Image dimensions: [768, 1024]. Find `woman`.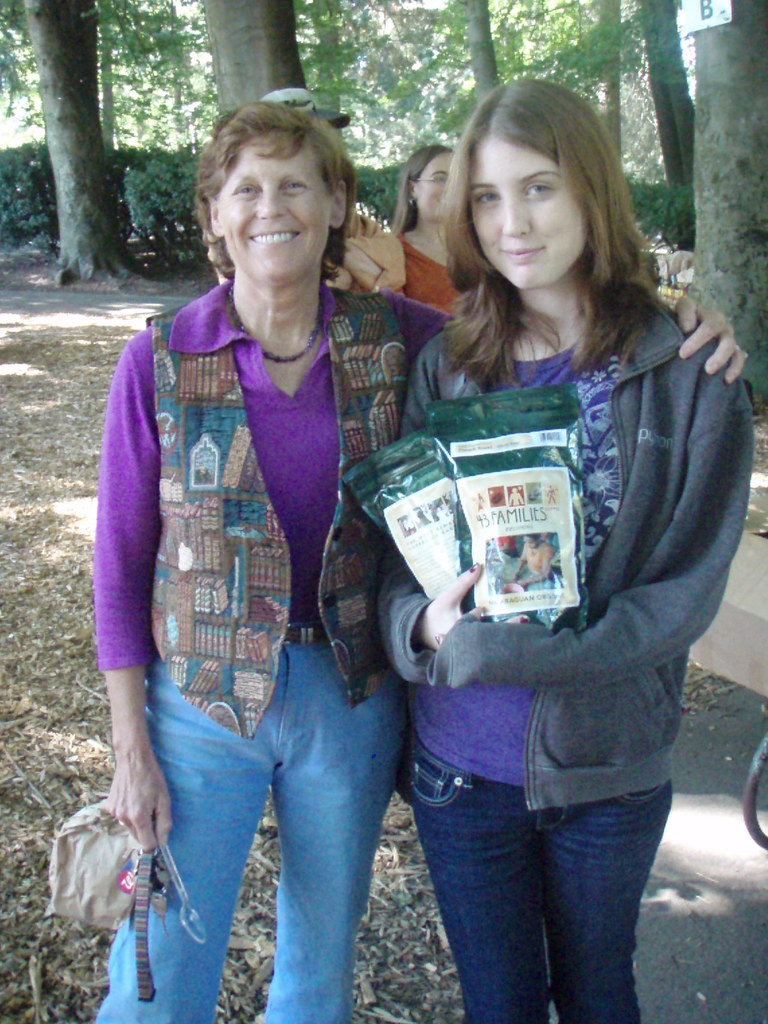
(left=387, top=141, right=453, bottom=323).
